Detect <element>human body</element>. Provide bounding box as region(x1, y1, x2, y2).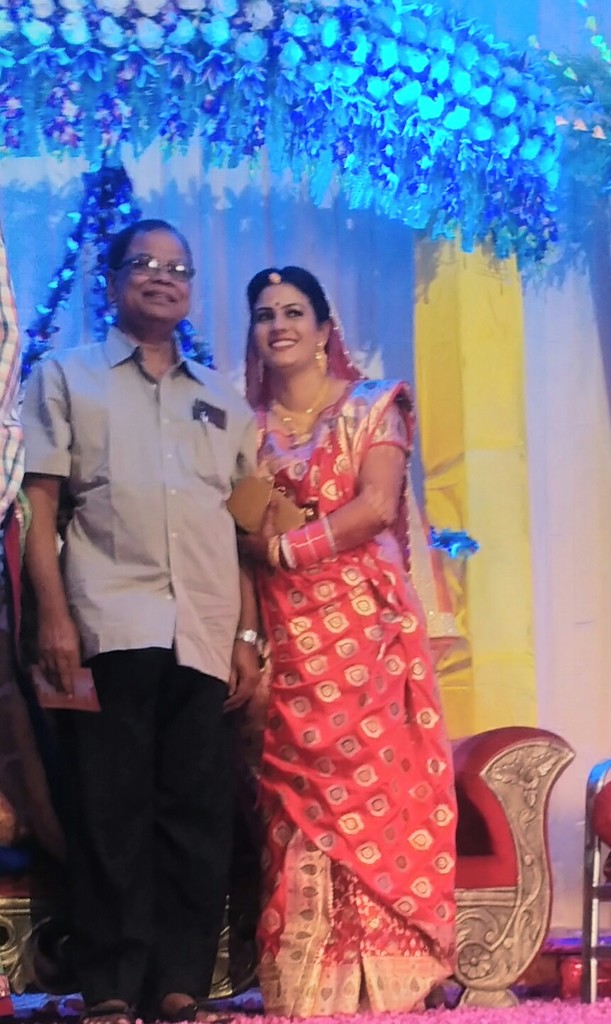
region(224, 179, 485, 1023).
